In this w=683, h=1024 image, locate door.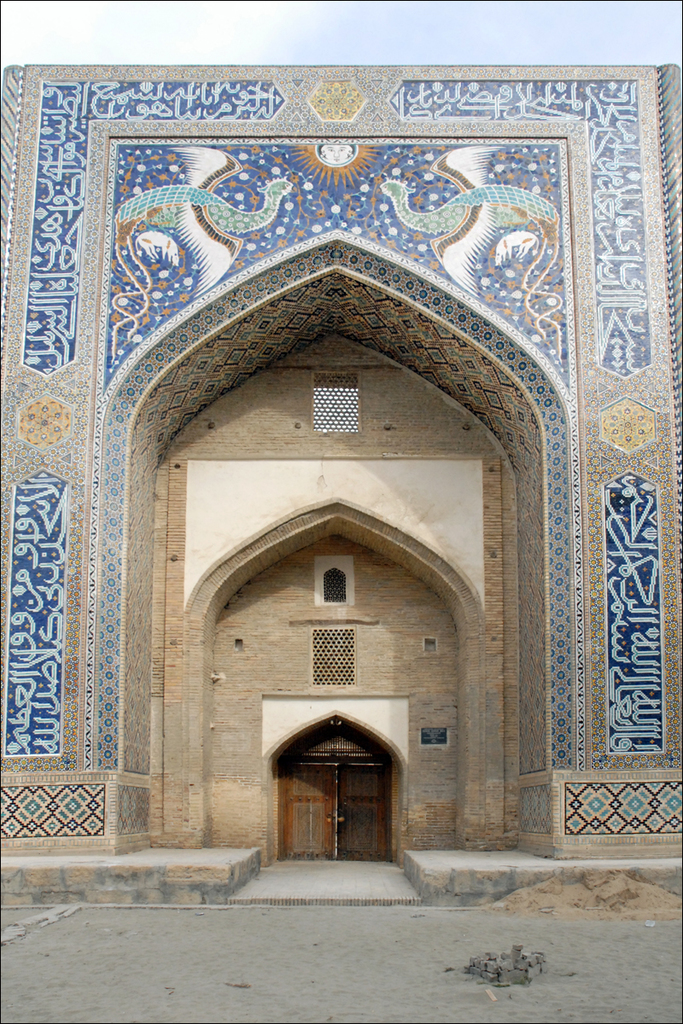
Bounding box: locate(277, 762, 334, 864).
